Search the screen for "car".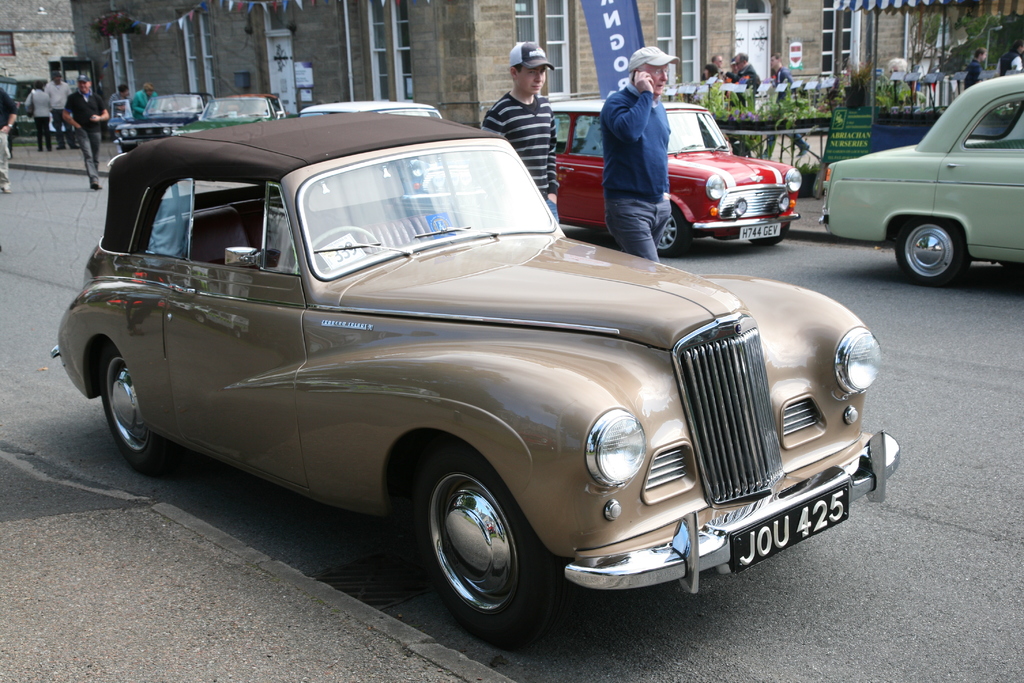
Found at box=[546, 99, 803, 252].
